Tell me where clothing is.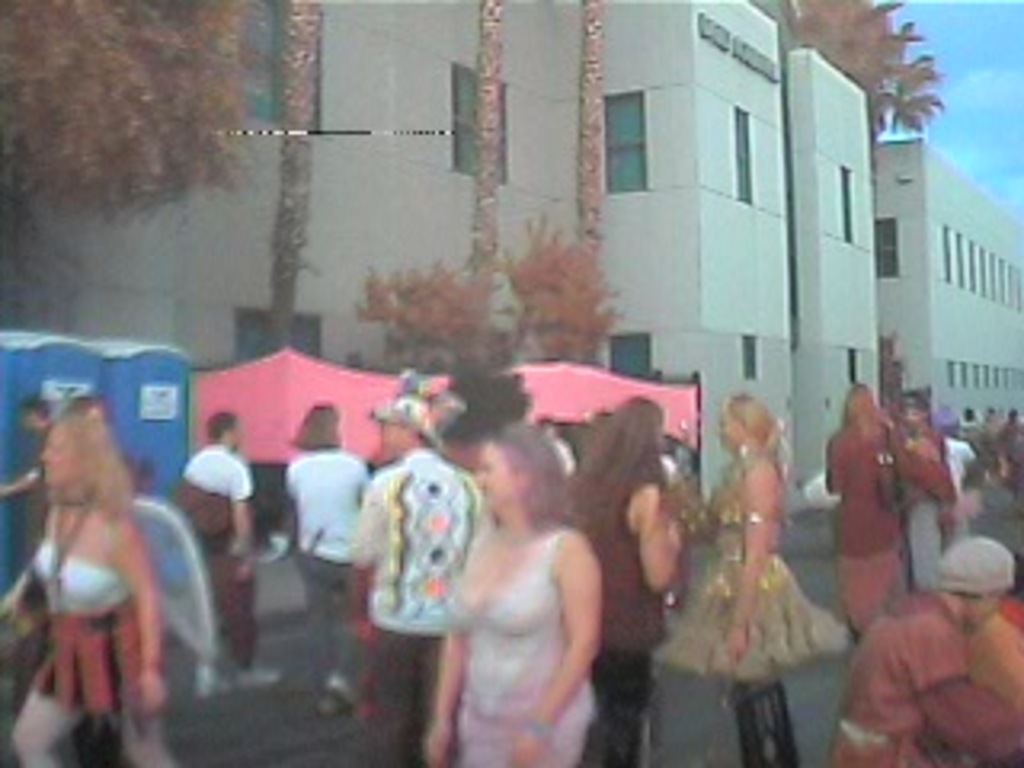
clothing is at 688, 486, 848, 698.
